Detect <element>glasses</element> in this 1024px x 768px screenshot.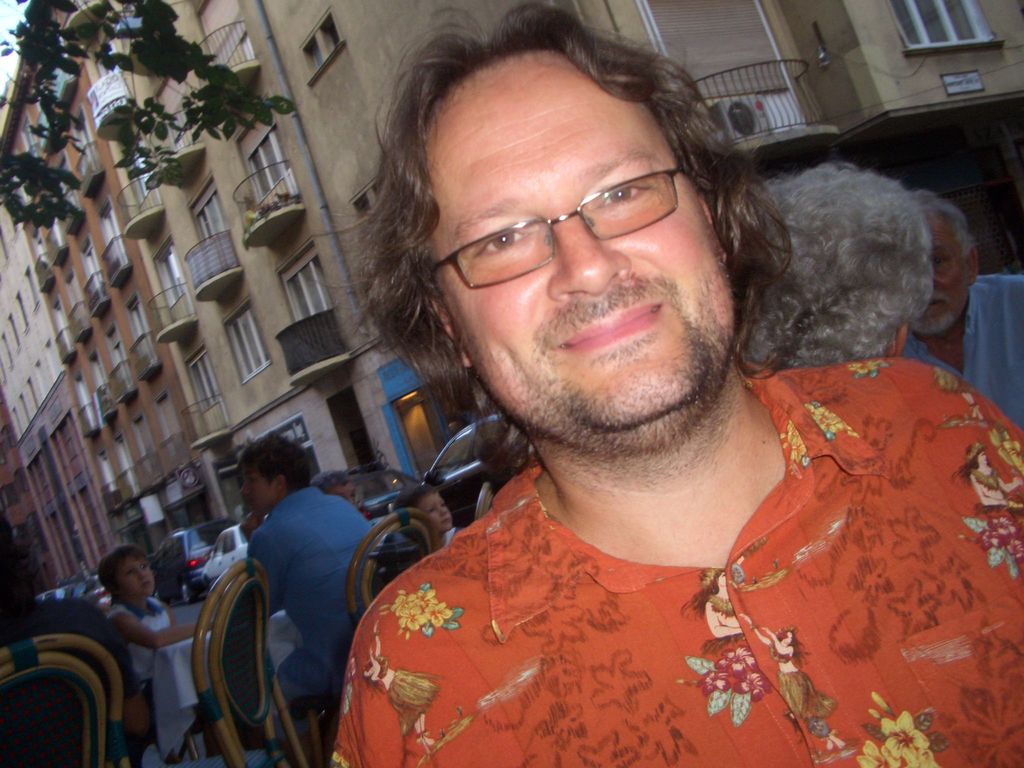
Detection: (430,169,682,291).
